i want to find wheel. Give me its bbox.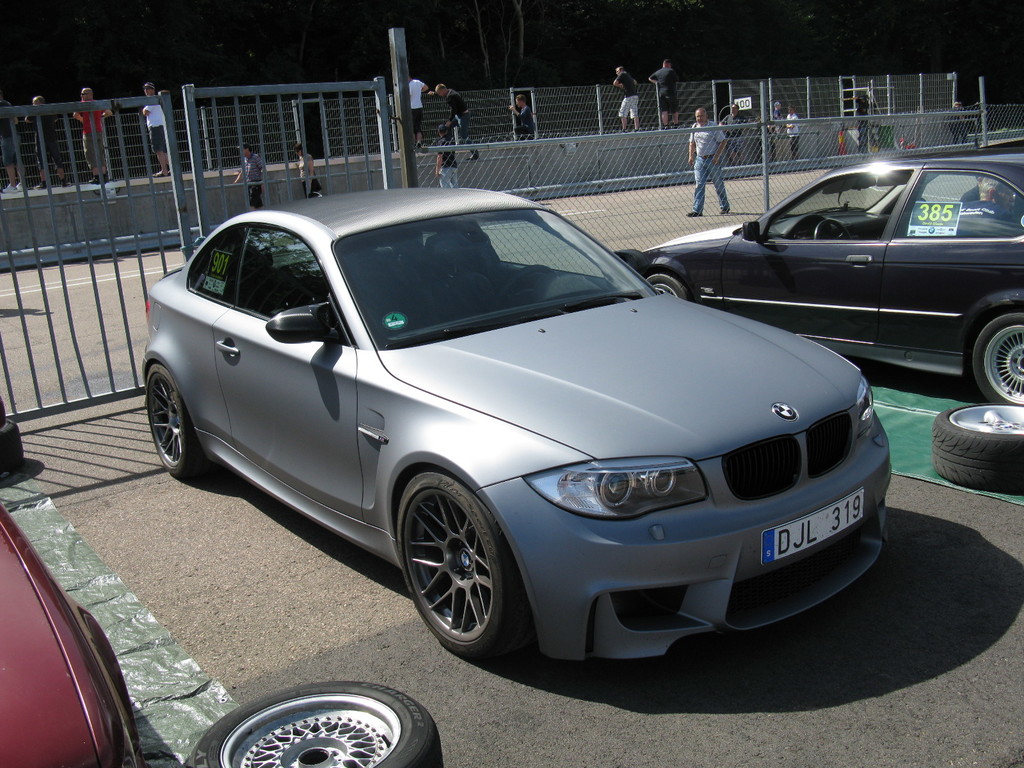
region(815, 218, 853, 241).
